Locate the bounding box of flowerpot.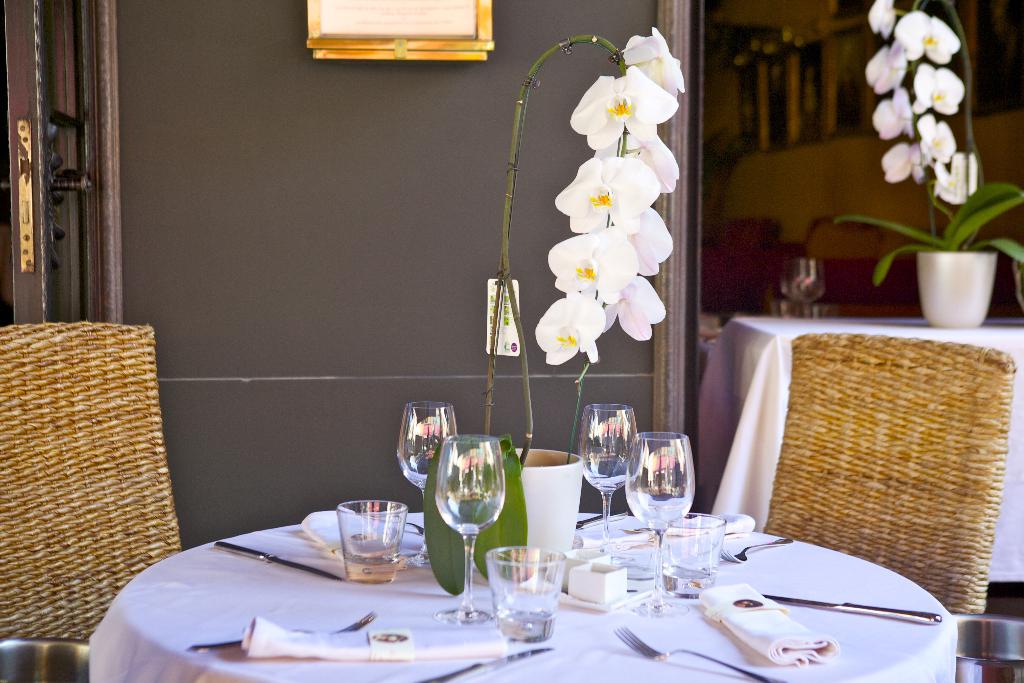
Bounding box: crop(496, 445, 587, 563).
